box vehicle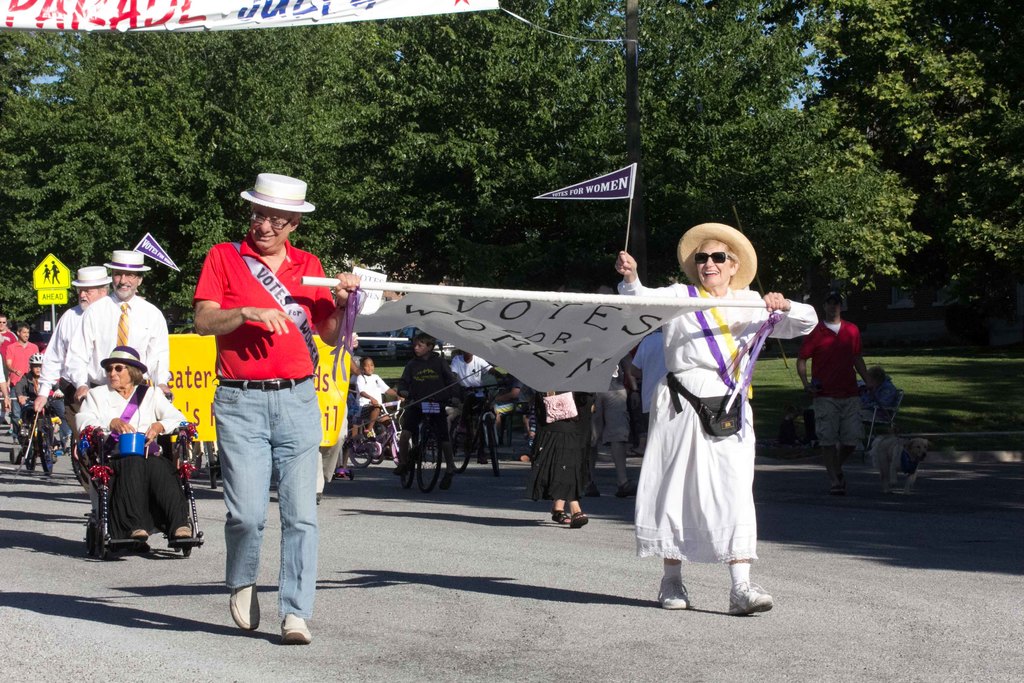
341/391/408/466
